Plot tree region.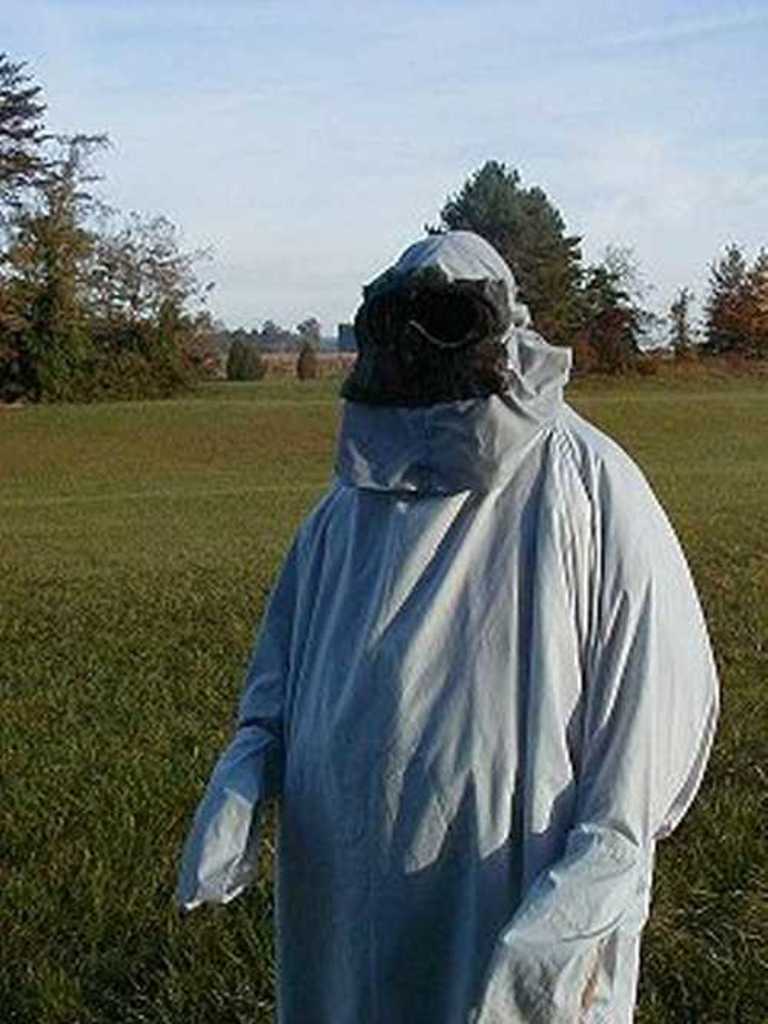
Plotted at box=[223, 336, 273, 382].
